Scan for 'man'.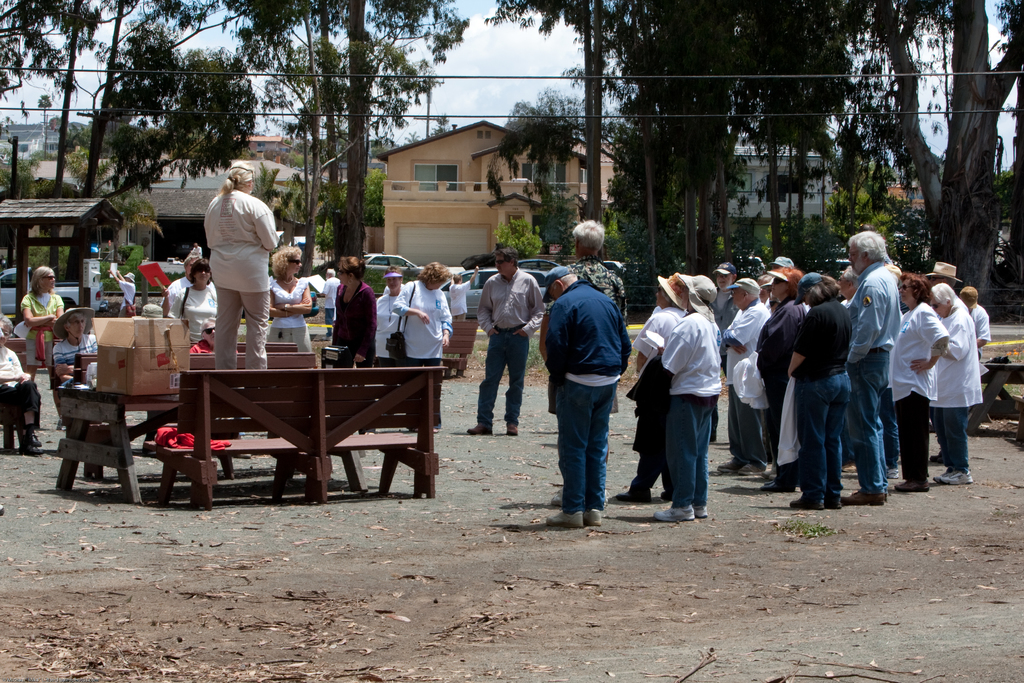
Scan result: [845, 229, 907, 507].
